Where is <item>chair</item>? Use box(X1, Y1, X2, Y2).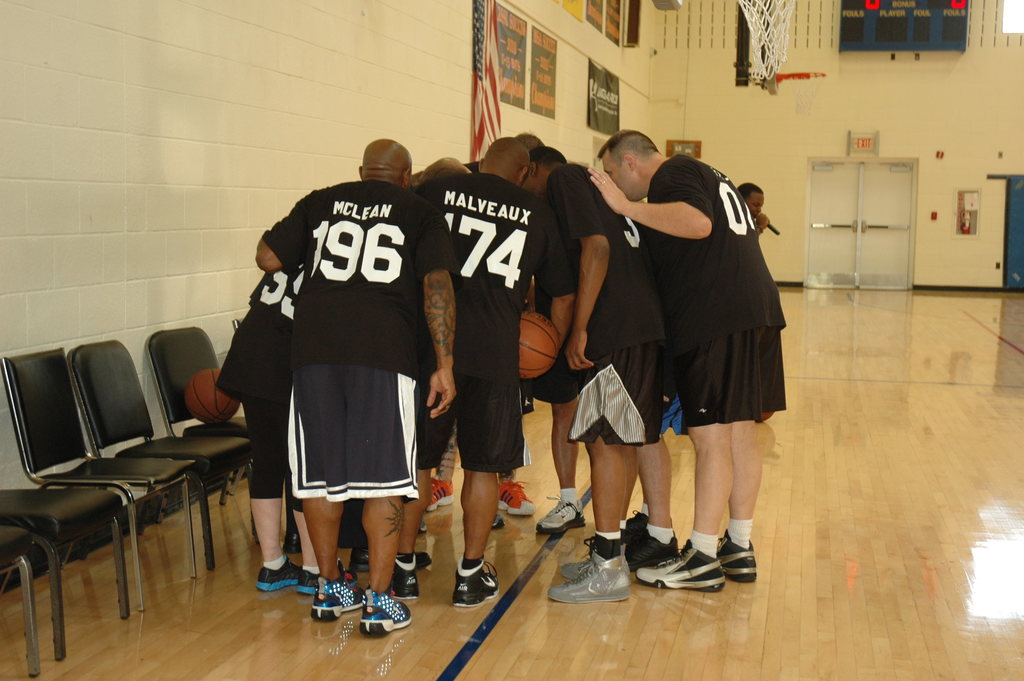
box(0, 483, 136, 667).
